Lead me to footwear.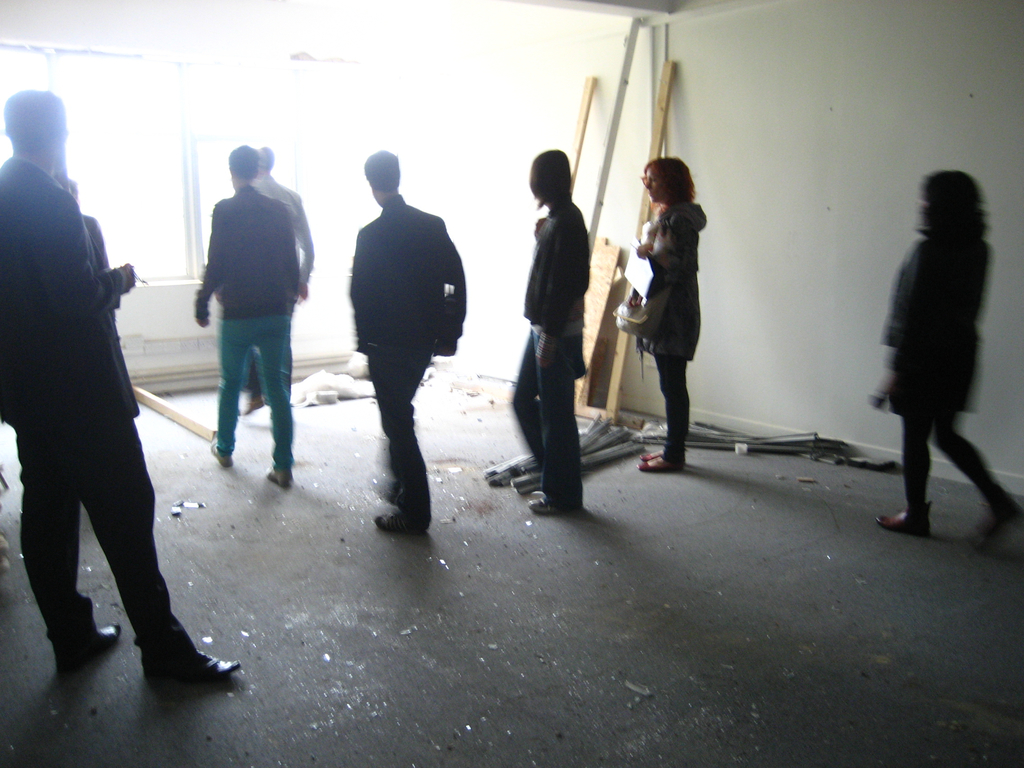
Lead to (left=208, top=438, right=232, bottom=468).
